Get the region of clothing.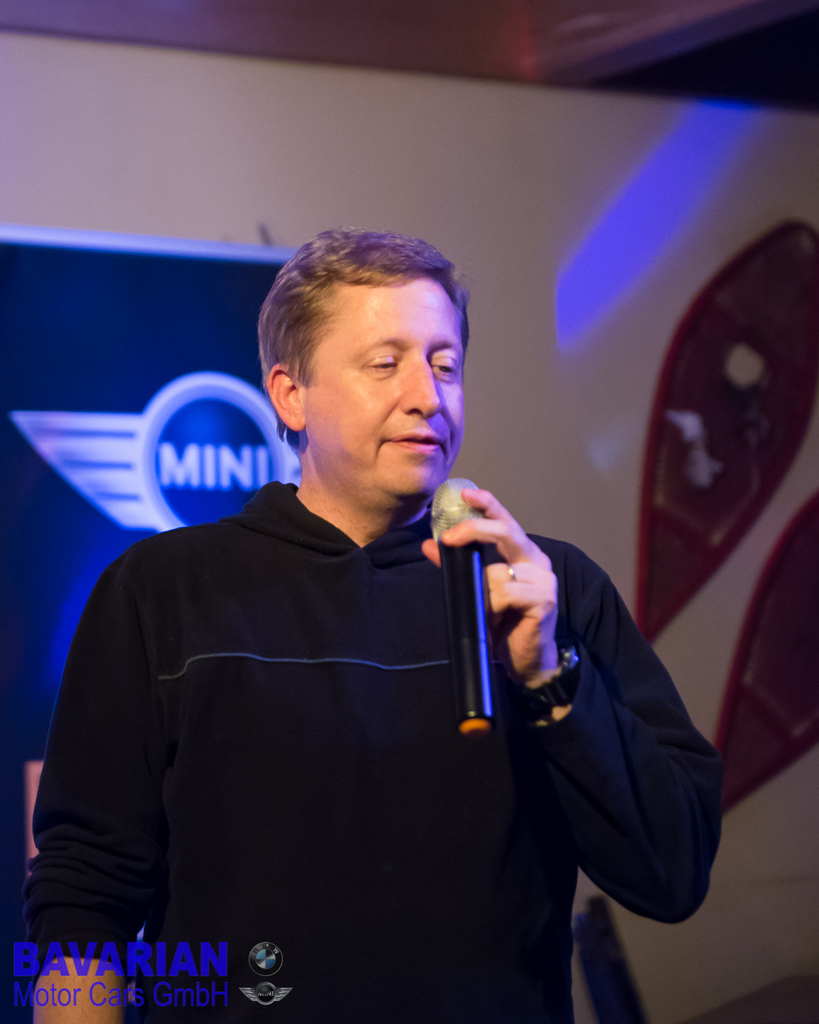
[48,445,619,996].
